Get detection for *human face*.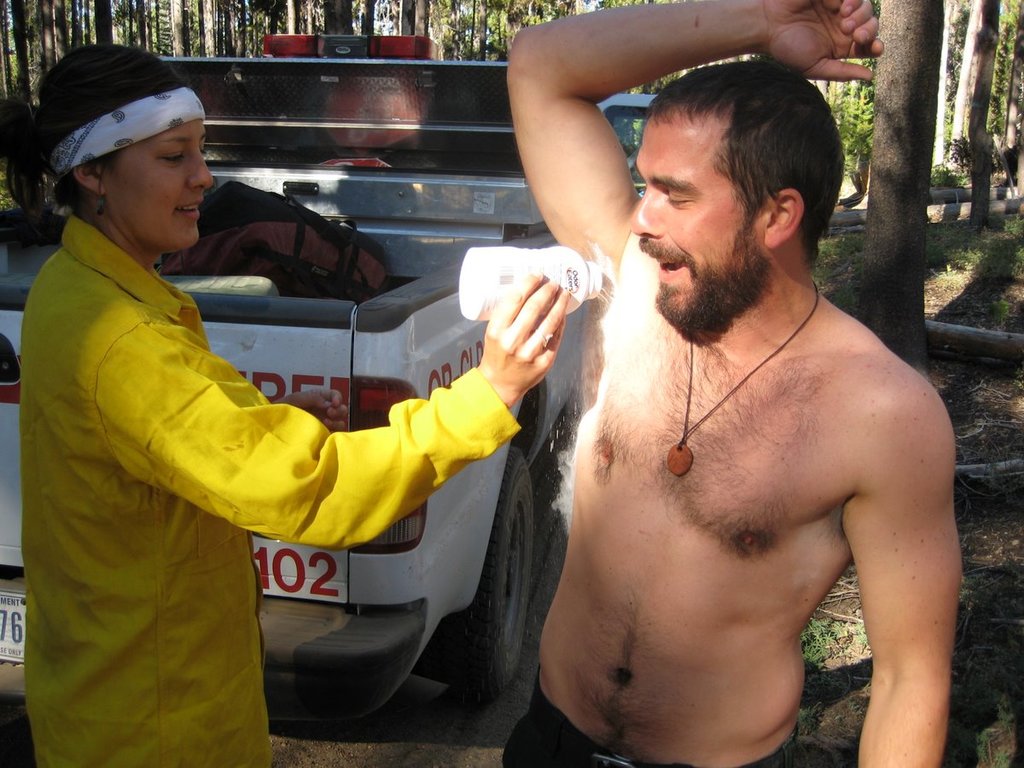
Detection: pyautogui.locateOnScreen(107, 119, 218, 250).
